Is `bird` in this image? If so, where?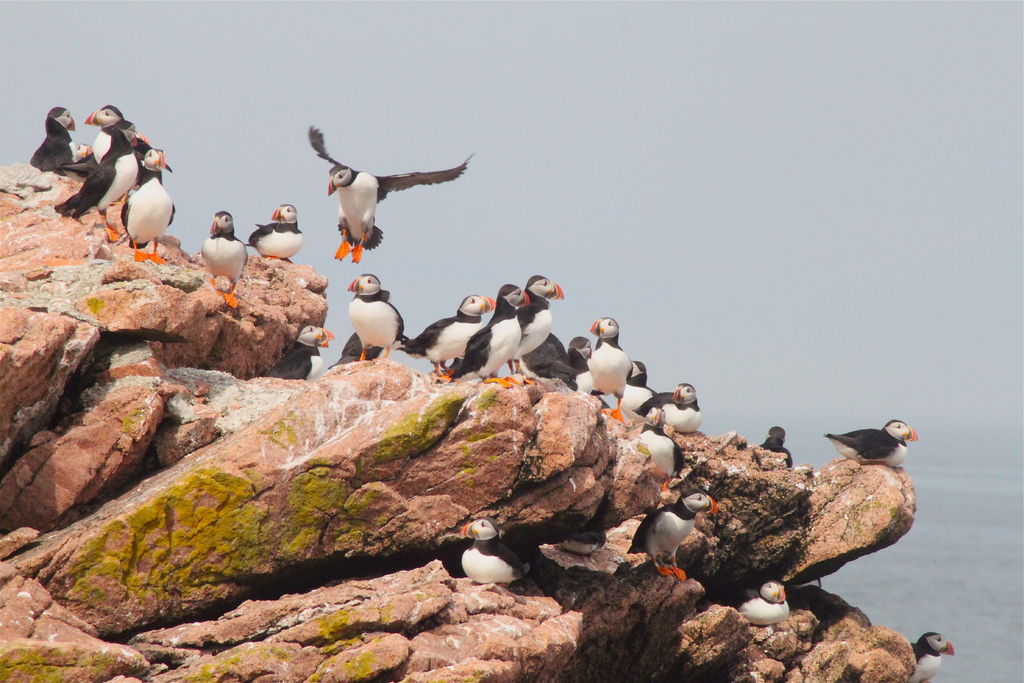
Yes, at x1=612, y1=363, x2=663, y2=411.
